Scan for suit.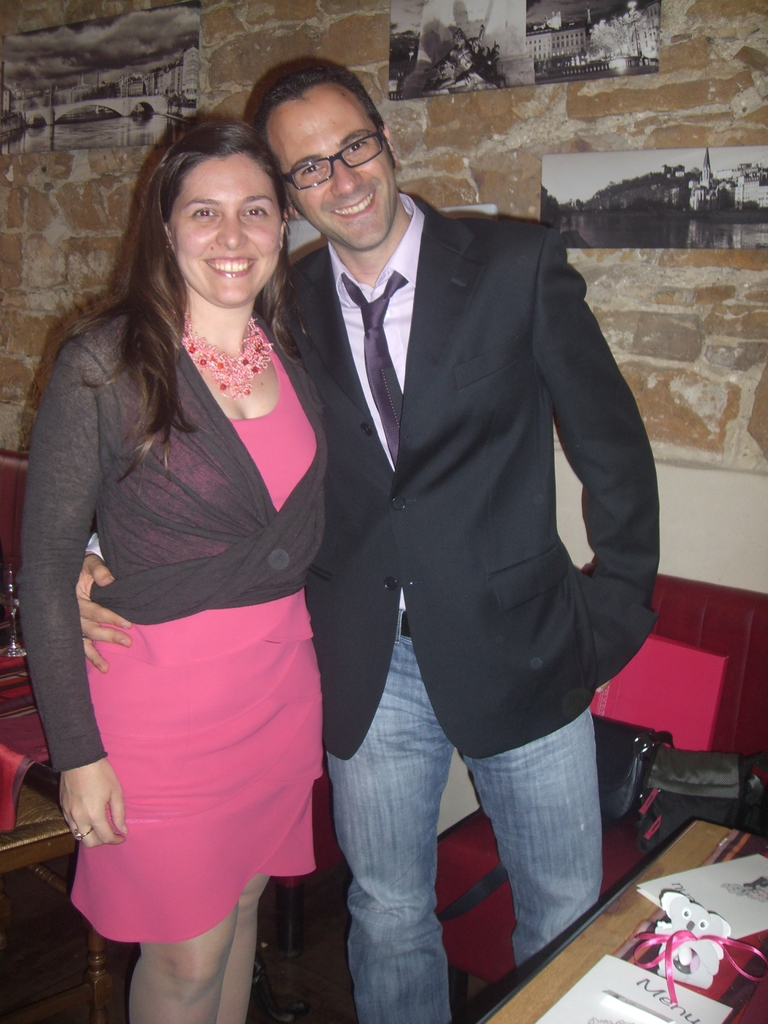
Scan result: (left=88, top=193, right=648, bottom=762).
